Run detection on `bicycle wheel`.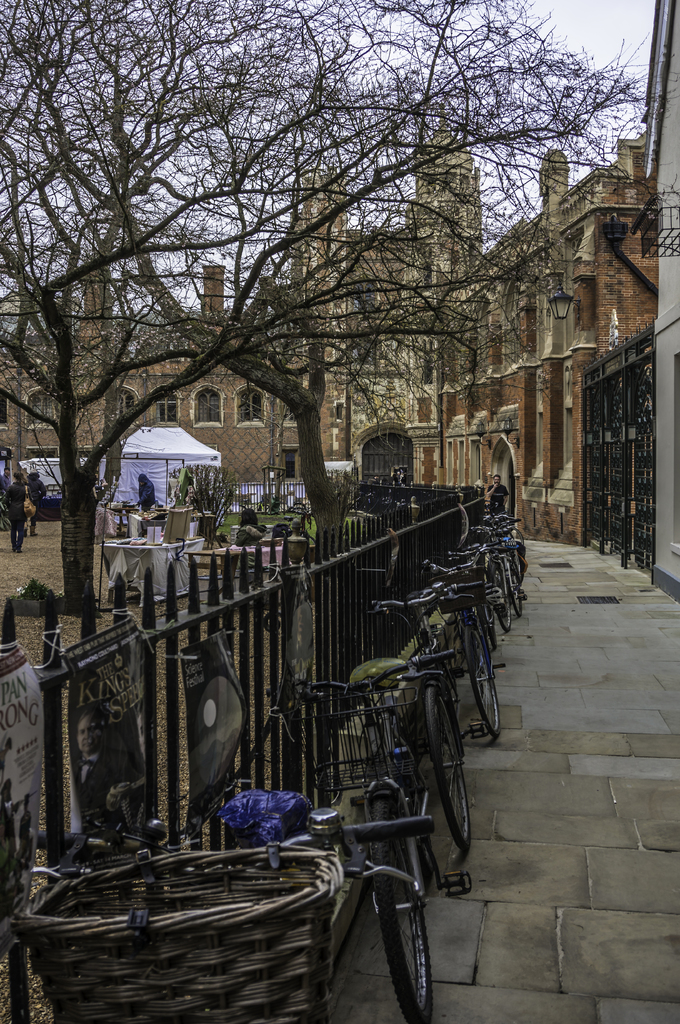
Result: bbox=[395, 734, 454, 884].
